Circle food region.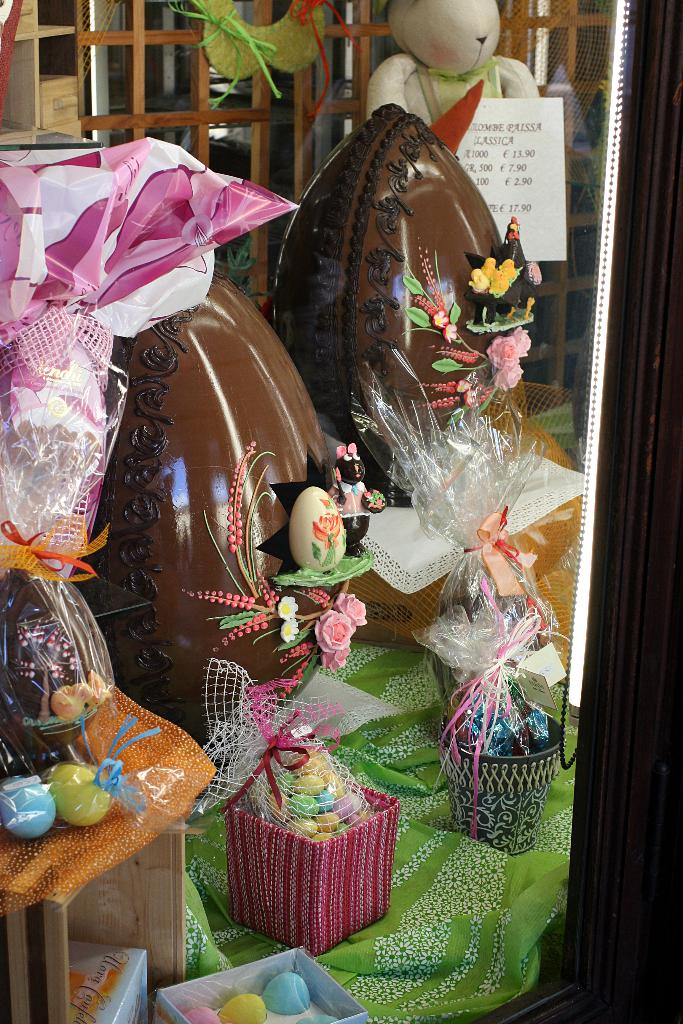
Region: 261:972:310:1012.
